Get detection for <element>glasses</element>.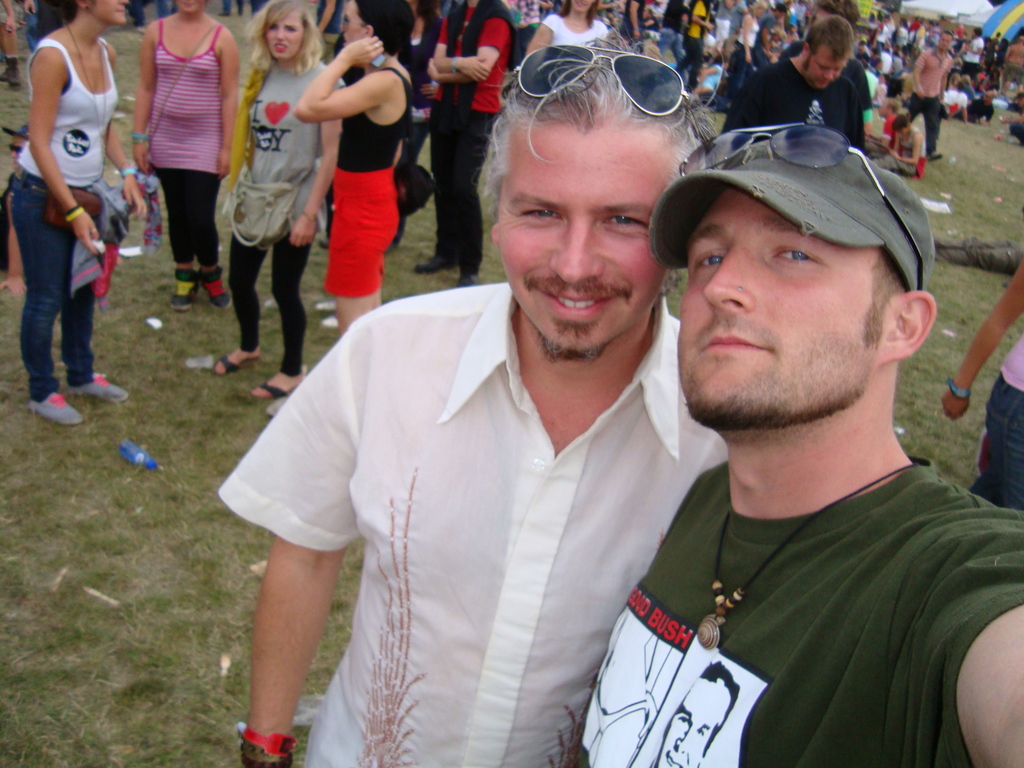
Detection: 677/121/931/296.
